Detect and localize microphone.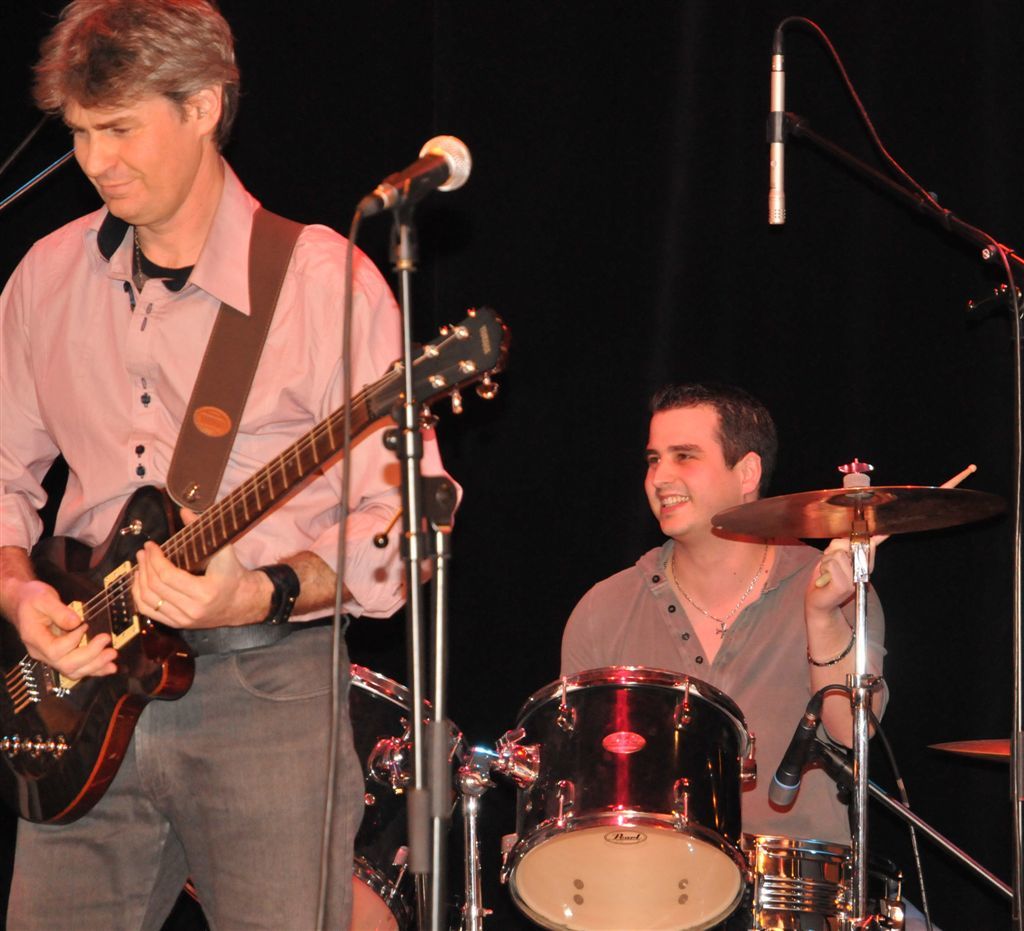
Localized at [326,143,471,234].
